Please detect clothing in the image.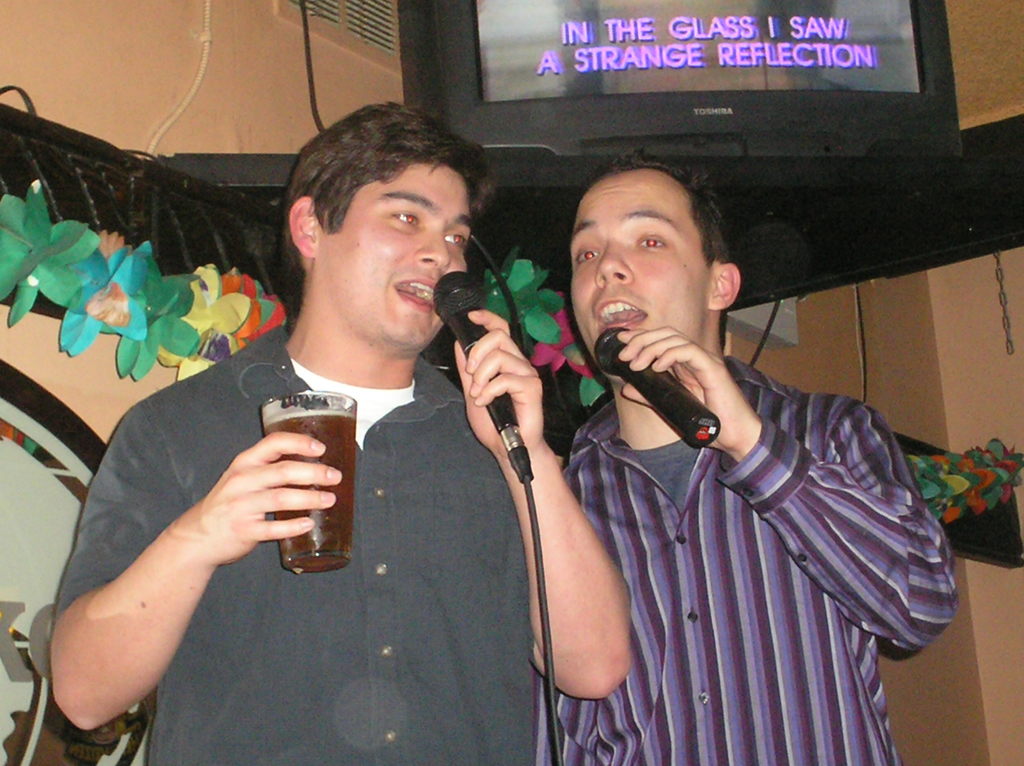
crop(519, 285, 949, 745).
